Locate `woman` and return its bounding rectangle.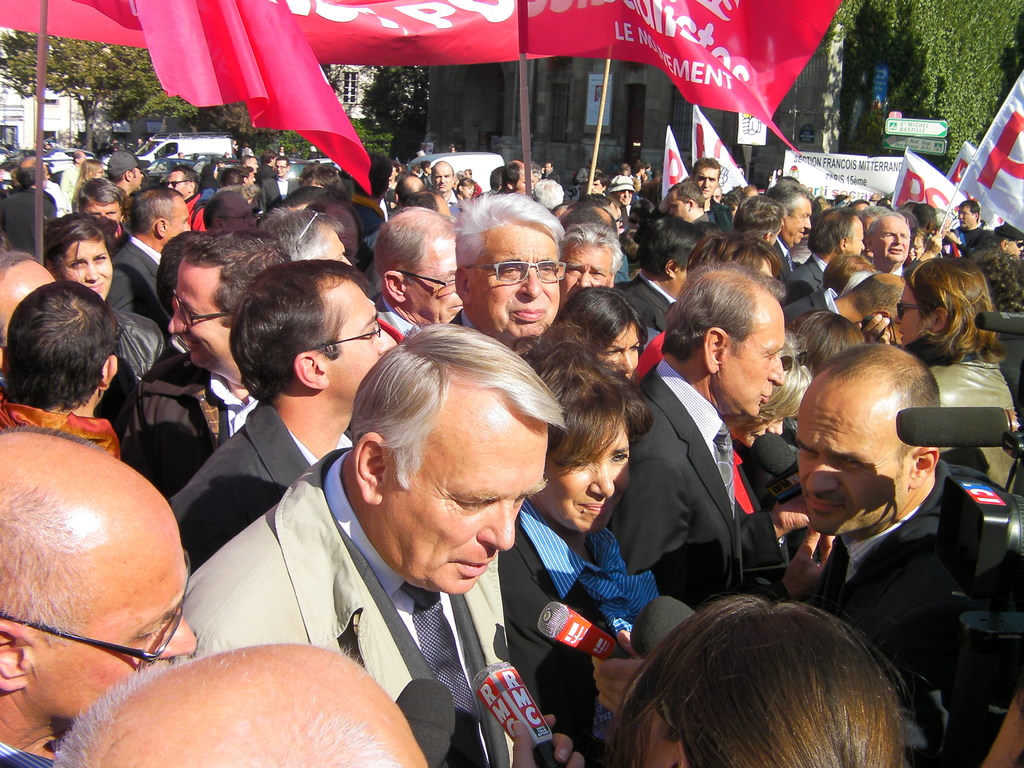
bbox=[511, 593, 917, 767].
